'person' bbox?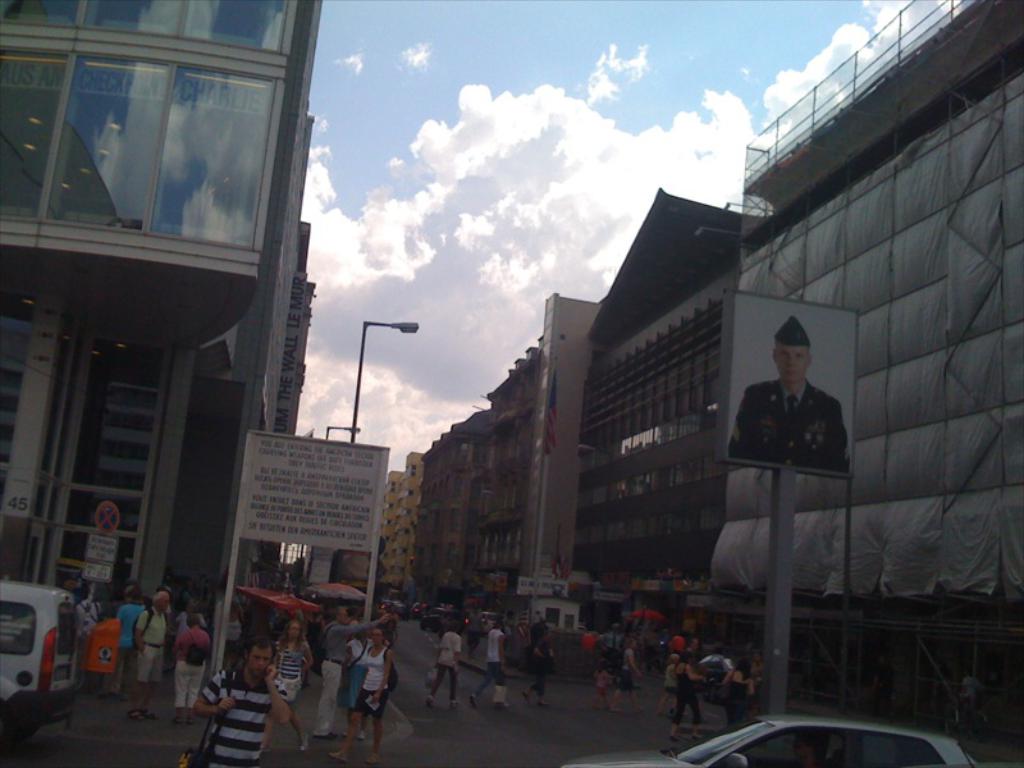
192/631/289/767
